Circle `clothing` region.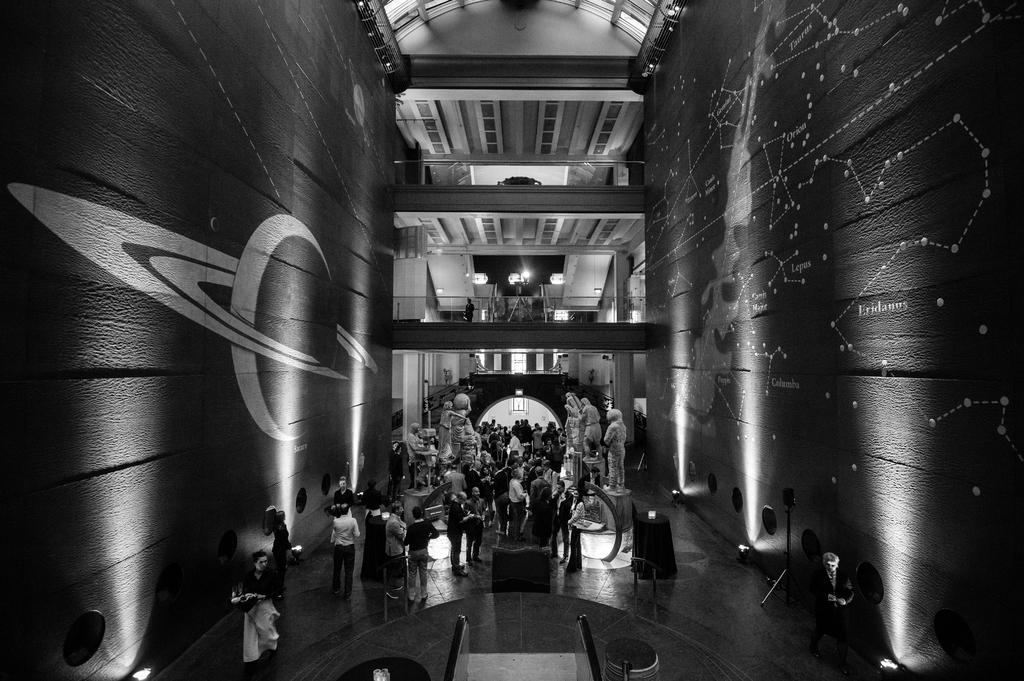
Region: x1=805 y1=557 x2=862 y2=657.
